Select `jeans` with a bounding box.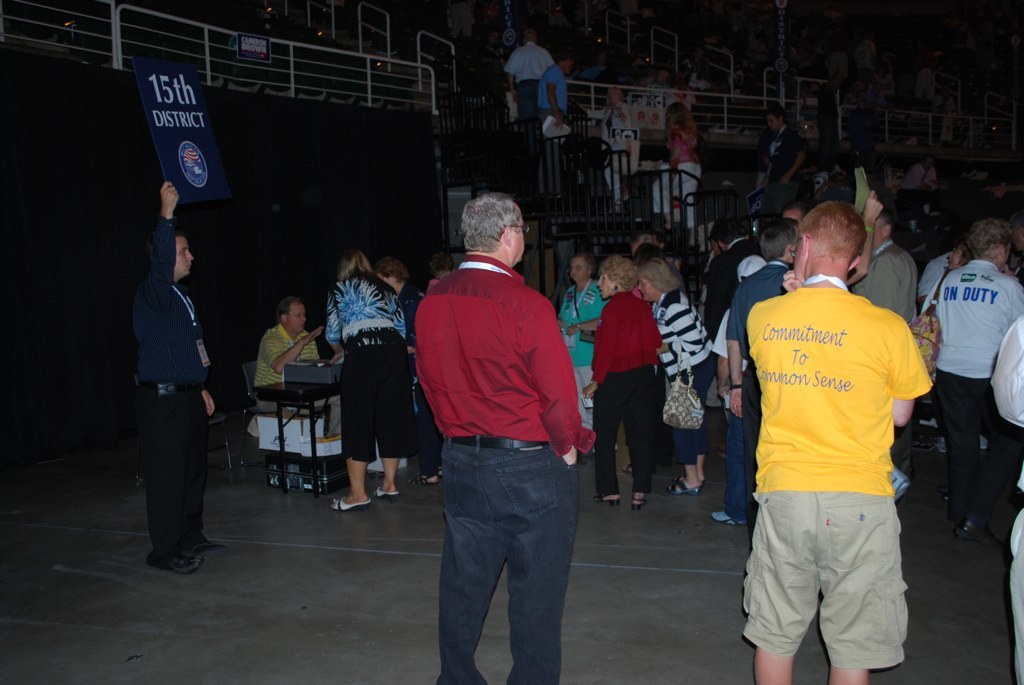
bbox(426, 437, 588, 684).
